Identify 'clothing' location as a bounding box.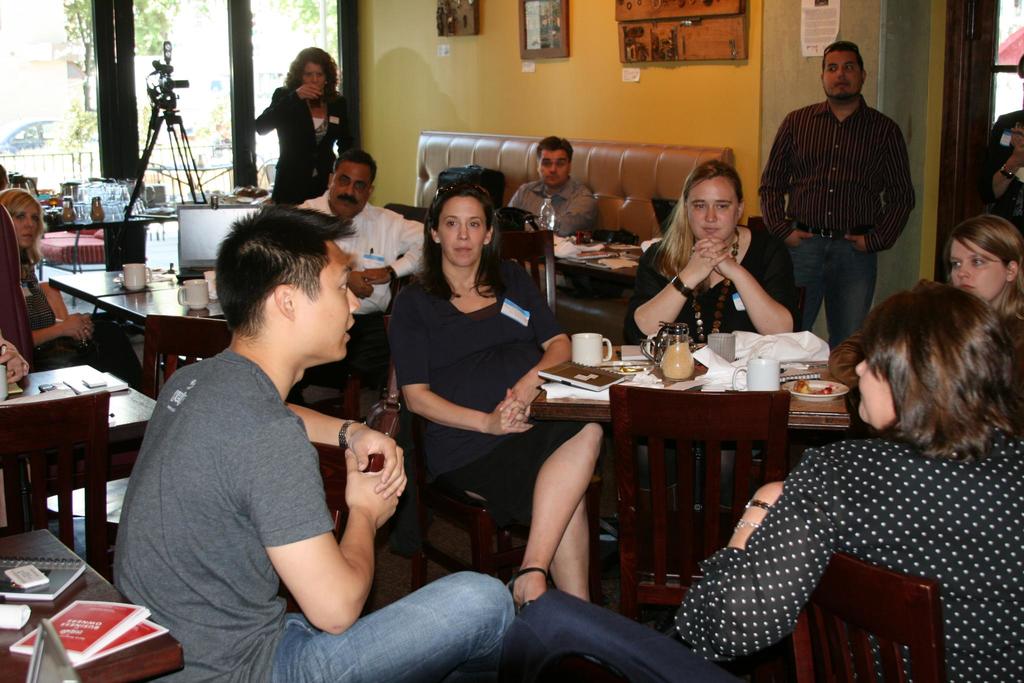
668,431,1023,682.
